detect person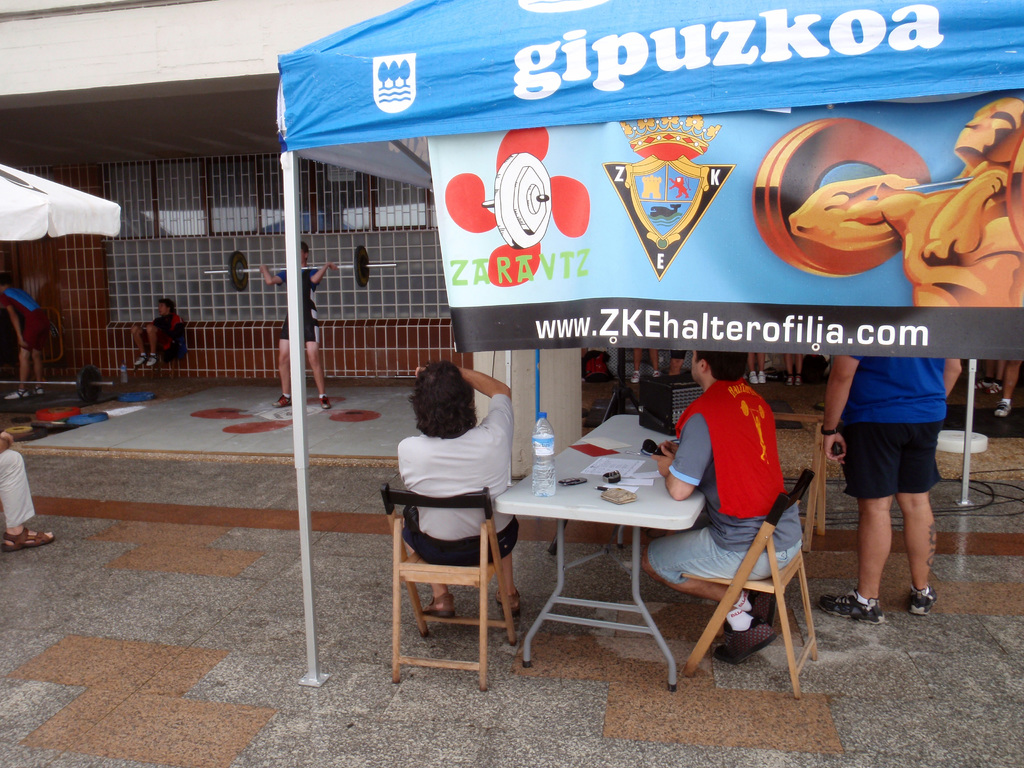
l=390, t=348, r=522, b=628
